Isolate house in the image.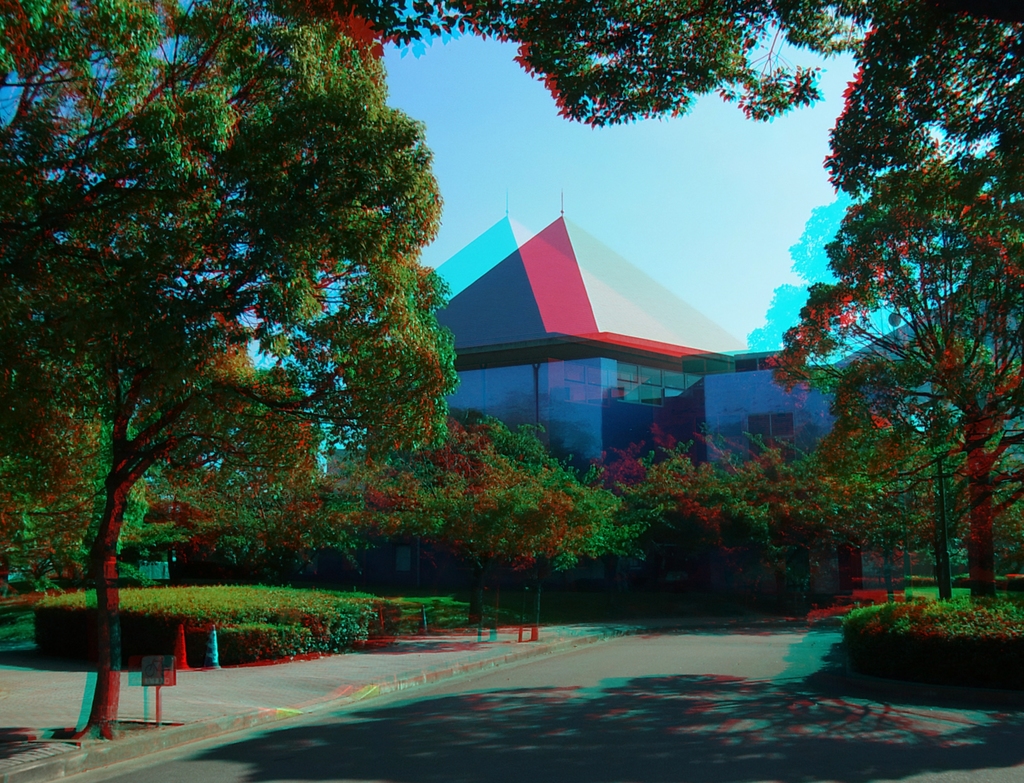
Isolated region: 835:274:1015:428.
